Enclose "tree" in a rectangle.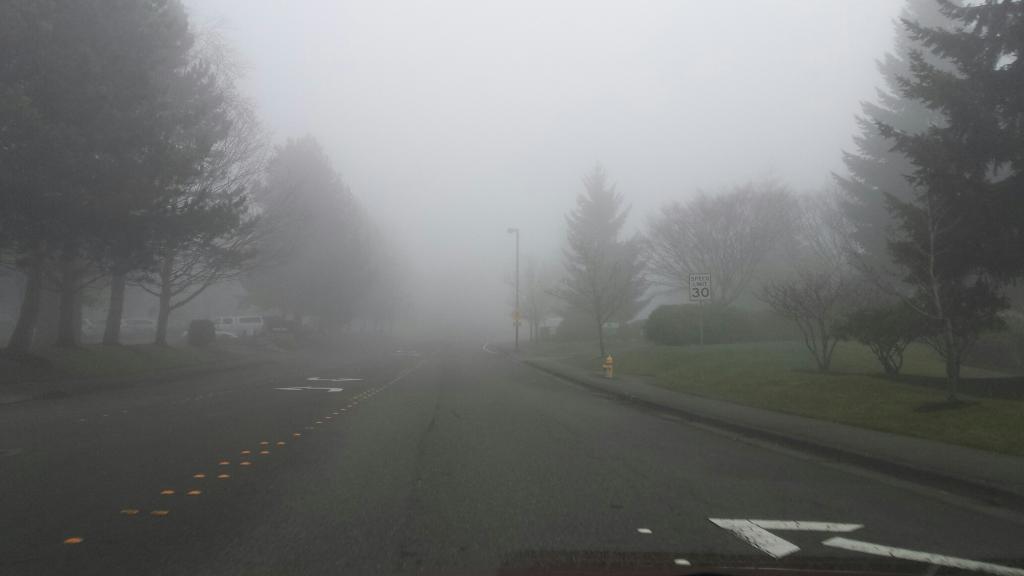
select_region(358, 230, 420, 342).
